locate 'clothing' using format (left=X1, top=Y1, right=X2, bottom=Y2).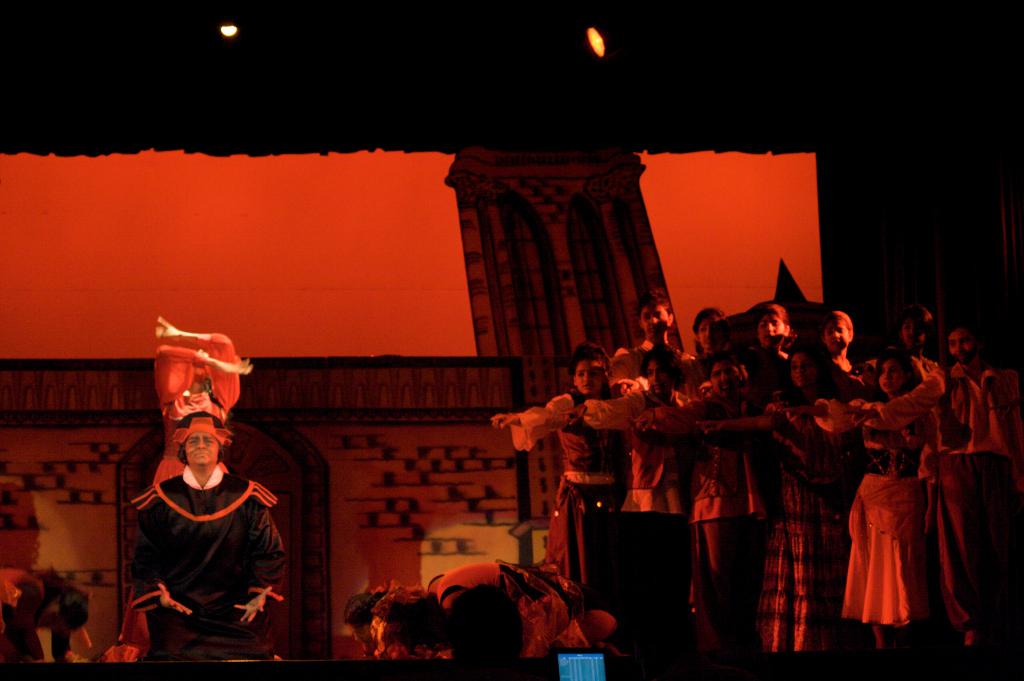
(left=0, top=564, right=28, bottom=650).
